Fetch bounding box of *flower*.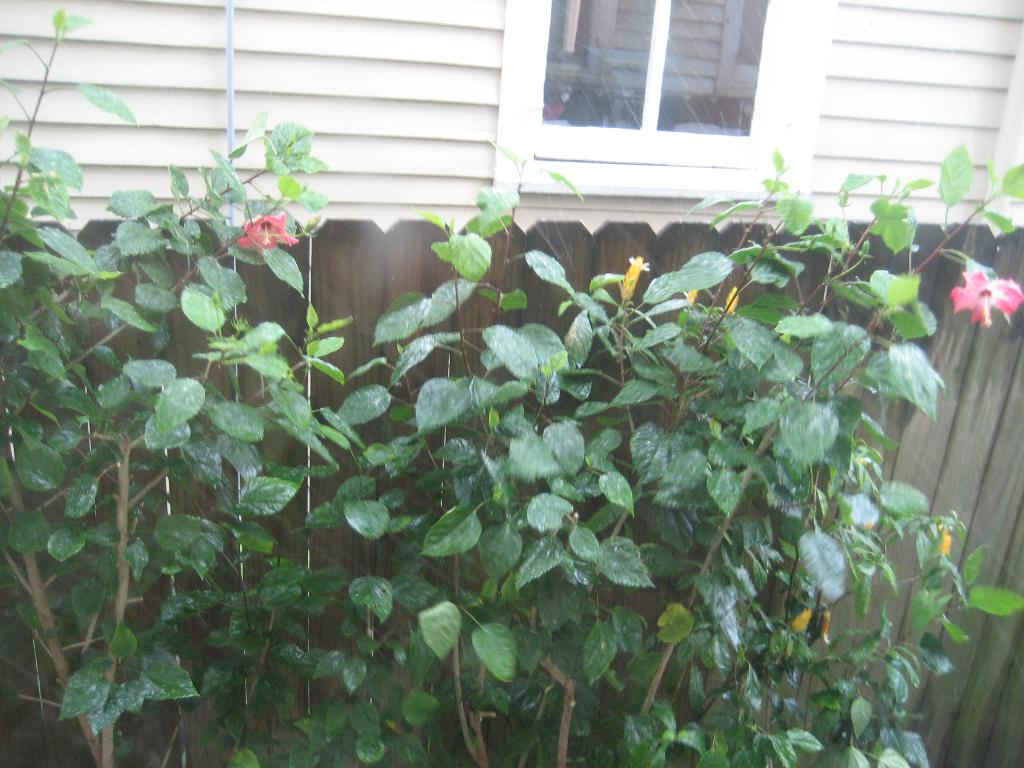
Bbox: {"x1": 685, "y1": 284, "x2": 705, "y2": 305}.
